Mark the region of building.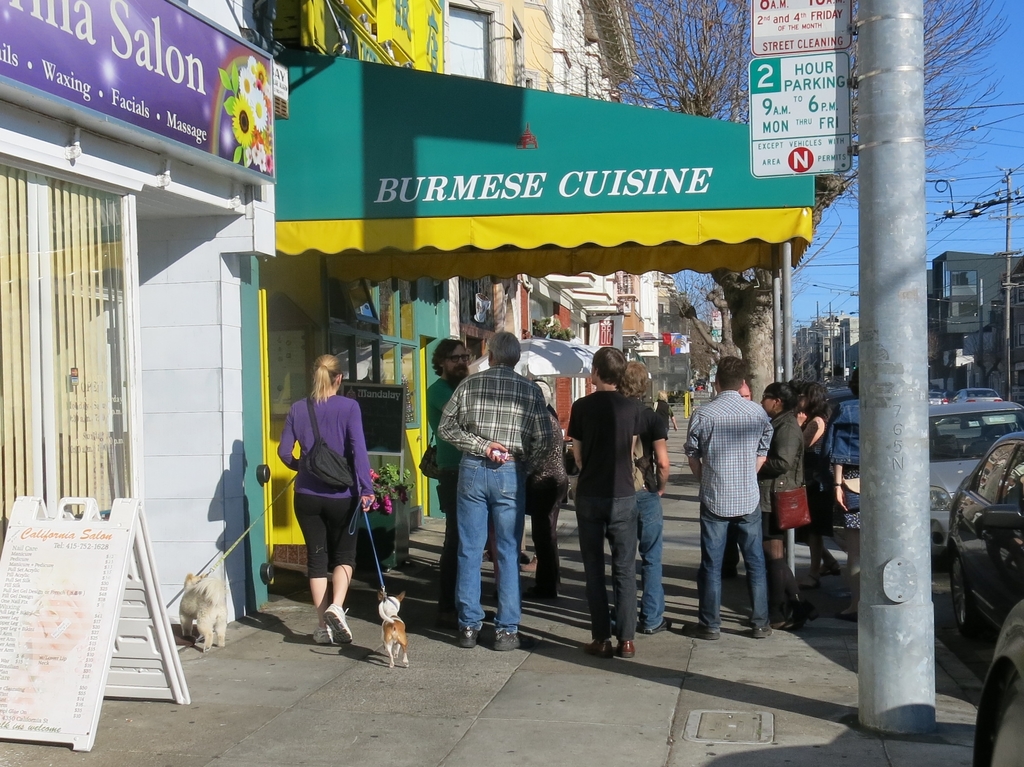
Region: region(0, 0, 673, 624).
